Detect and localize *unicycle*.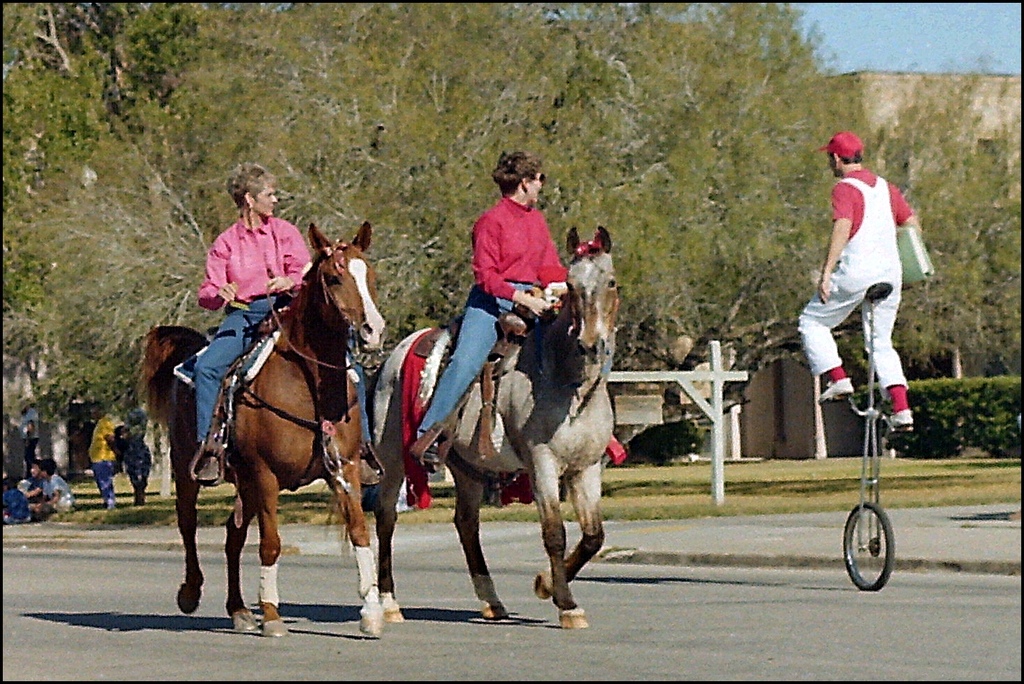
Localized at 830, 279, 921, 592.
